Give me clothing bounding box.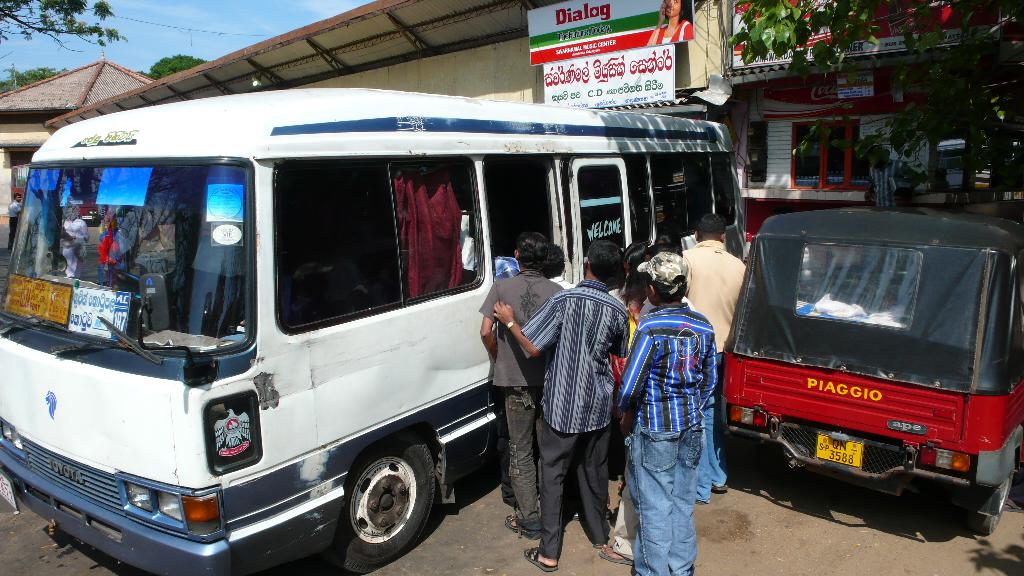
bbox(615, 295, 712, 575).
